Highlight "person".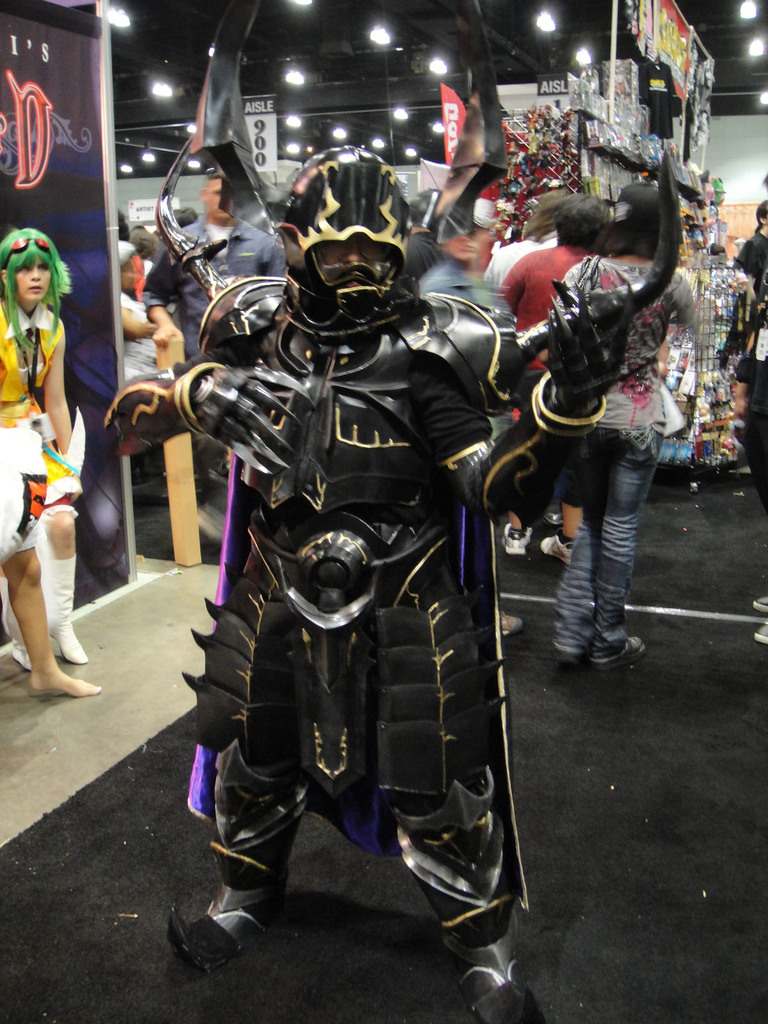
Highlighted region: left=502, top=130, right=689, bottom=698.
